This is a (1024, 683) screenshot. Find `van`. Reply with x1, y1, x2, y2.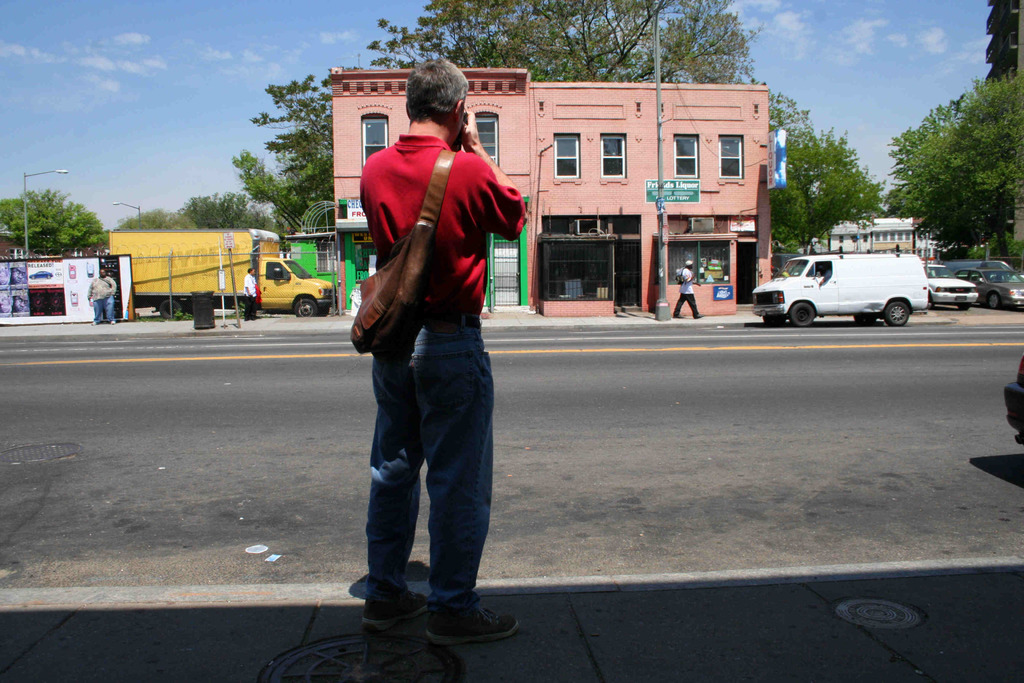
750, 242, 929, 329.
